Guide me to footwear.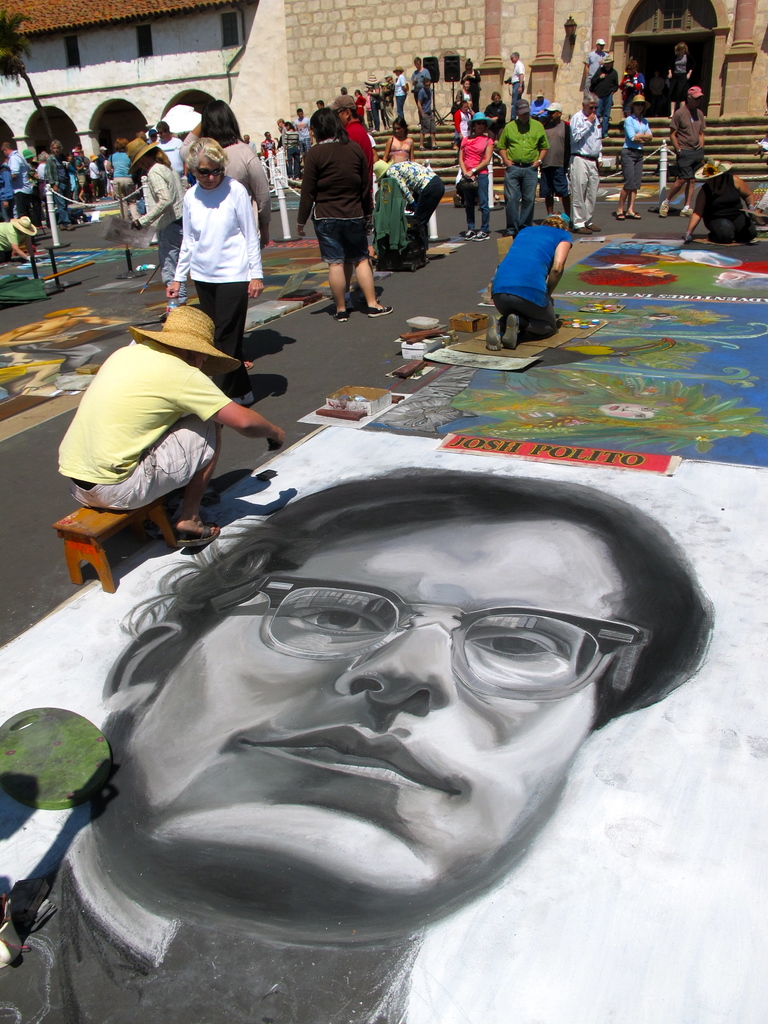
Guidance: [615, 214, 626, 221].
